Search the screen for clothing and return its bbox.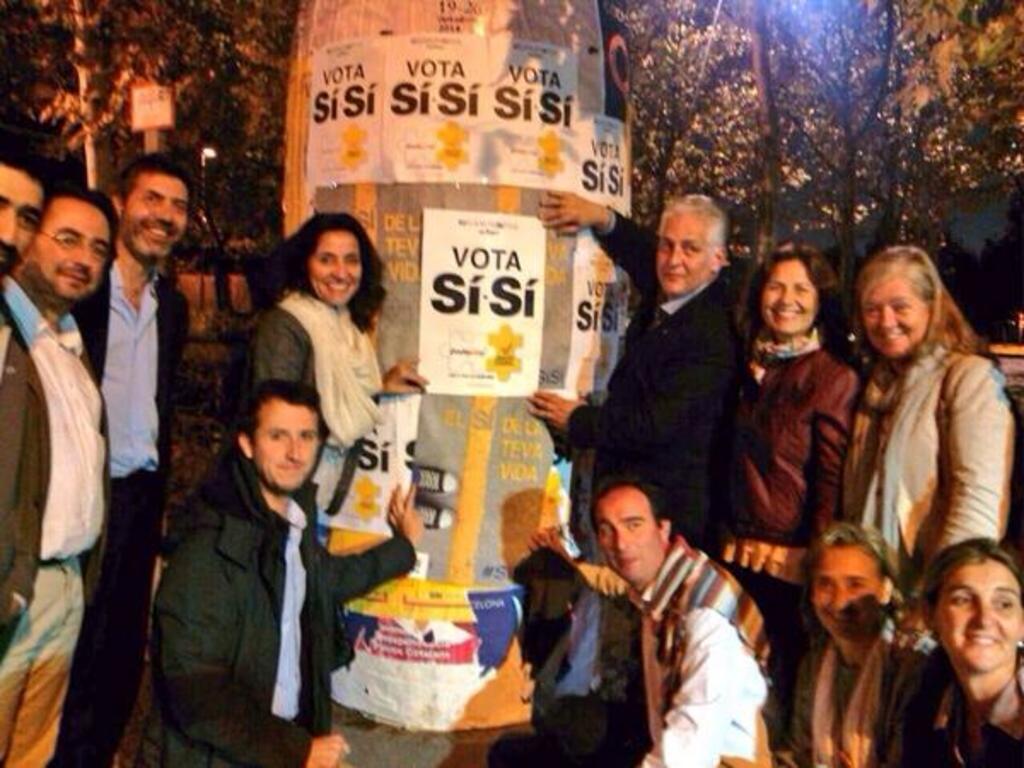
Found: bbox=[44, 242, 207, 766].
